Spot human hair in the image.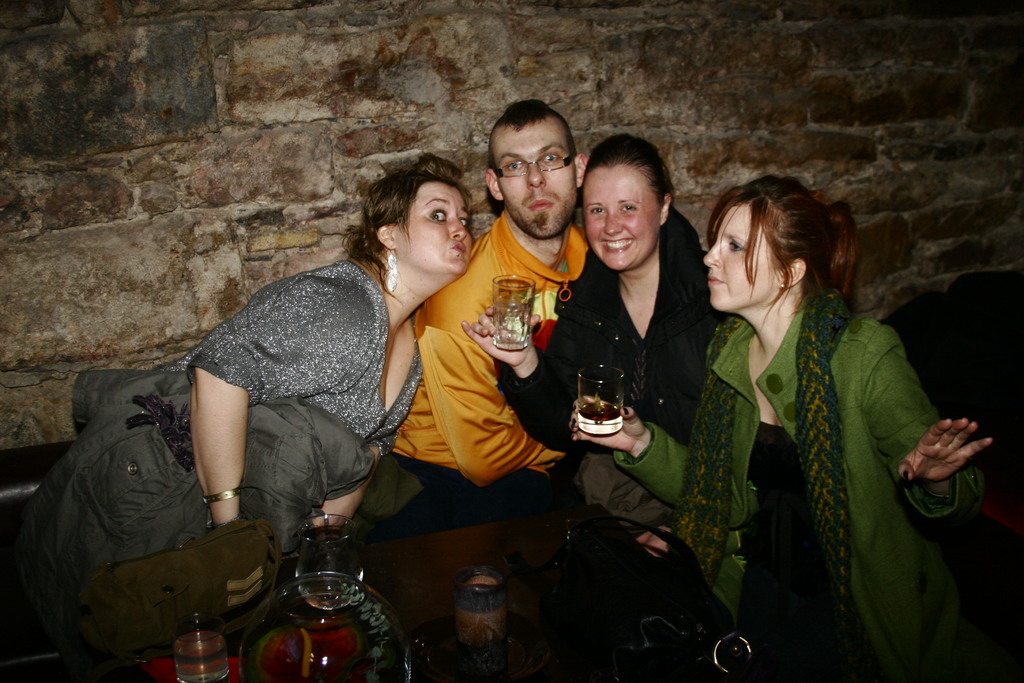
human hair found at {"left": 700, "top": 172, "right": 858, "bottom": 317}.
